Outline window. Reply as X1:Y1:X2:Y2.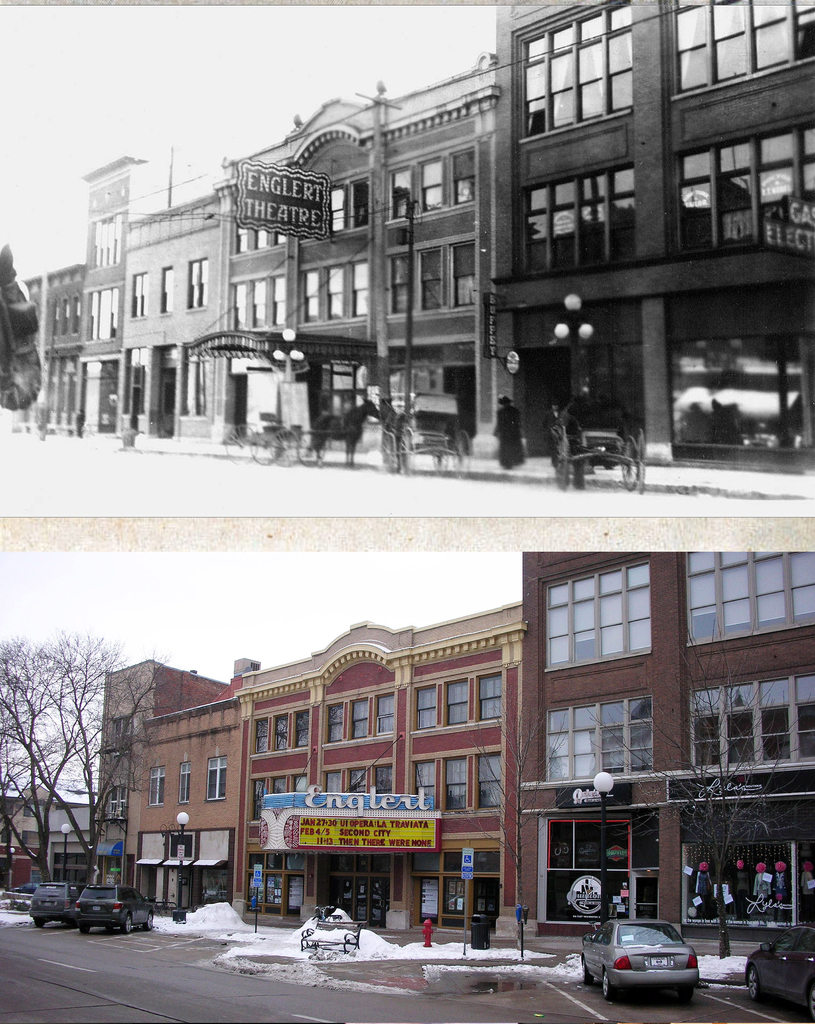
150:765:163:807.
